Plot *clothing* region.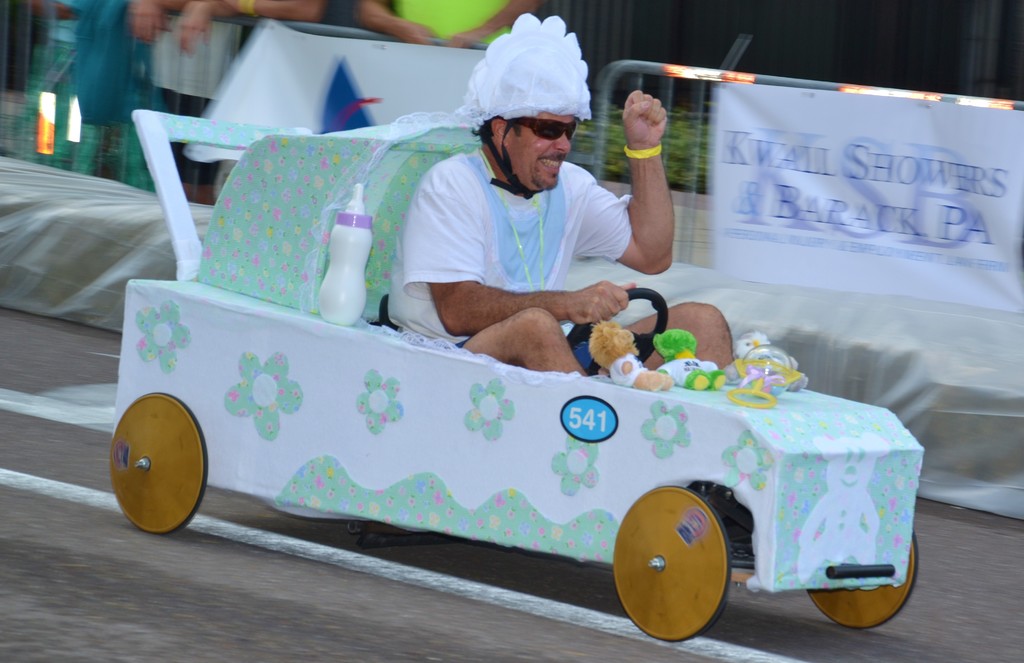
Plotted at Rect(338, 83, 685, 374).
